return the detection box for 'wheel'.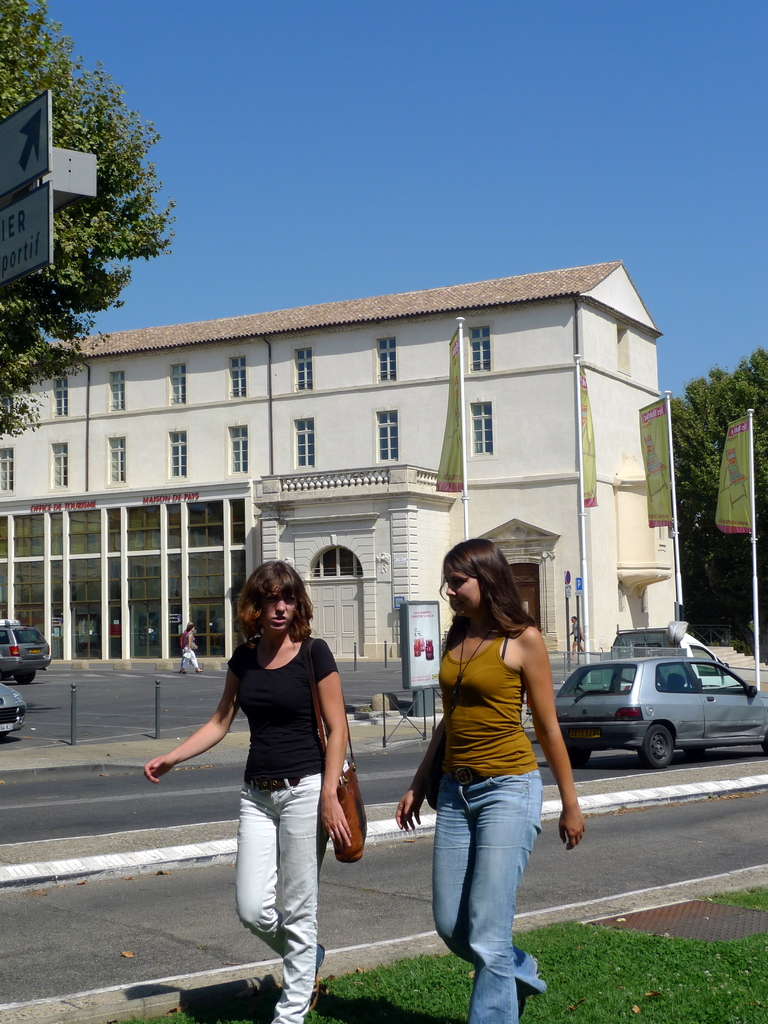
locate(567, 742, 591, 766).
